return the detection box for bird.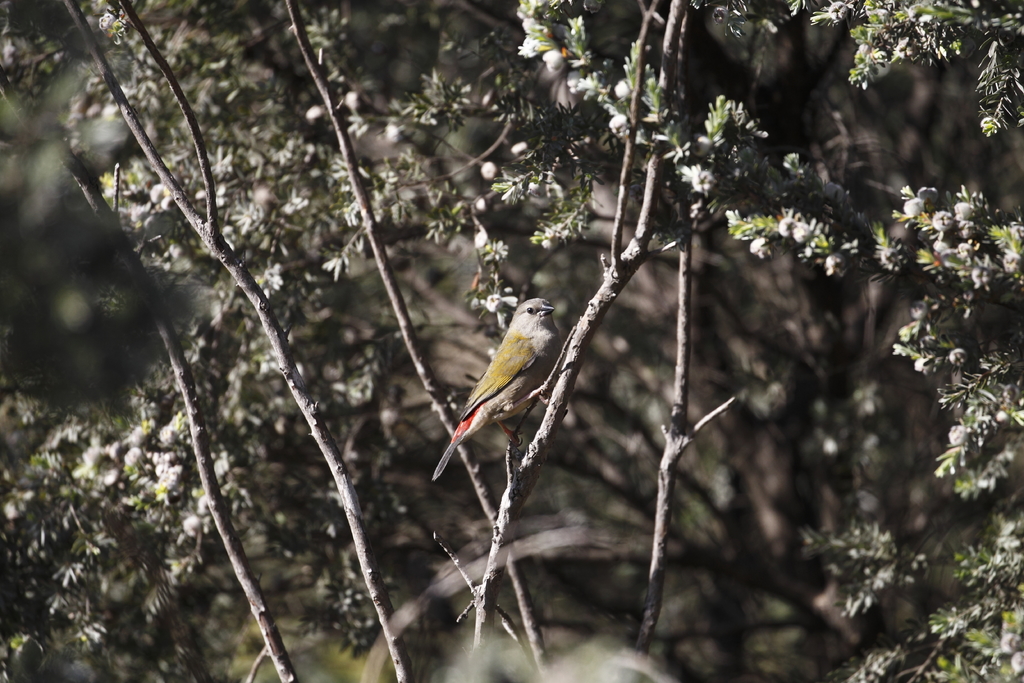
<region>426, 296, 566, 480</region>.
